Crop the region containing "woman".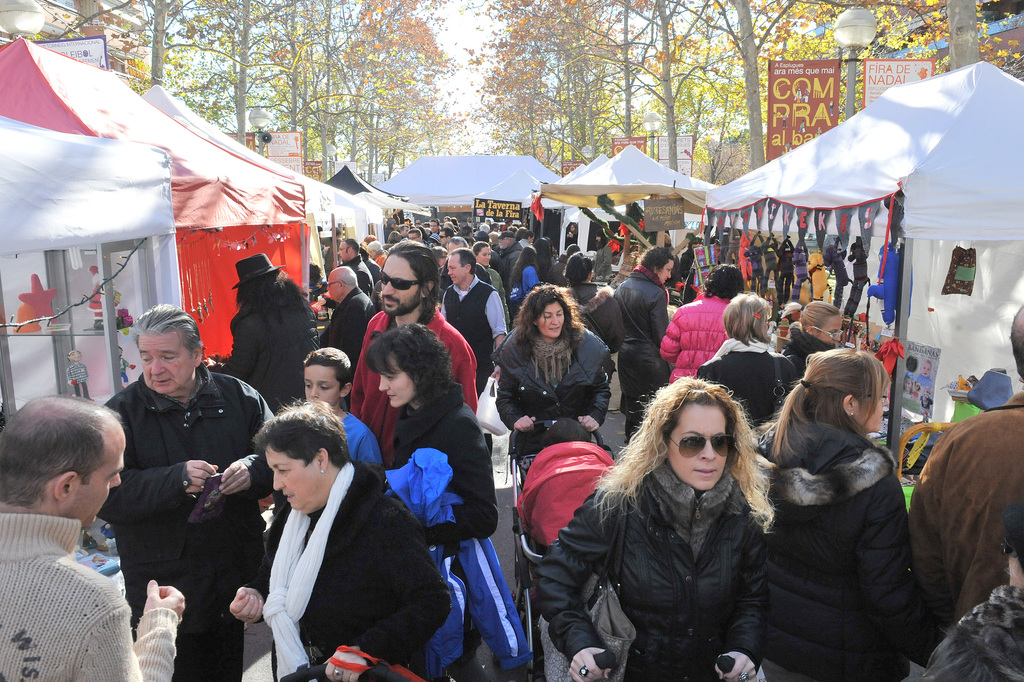
Crop region: (left=356, top=326, right=504, bottom=681).
